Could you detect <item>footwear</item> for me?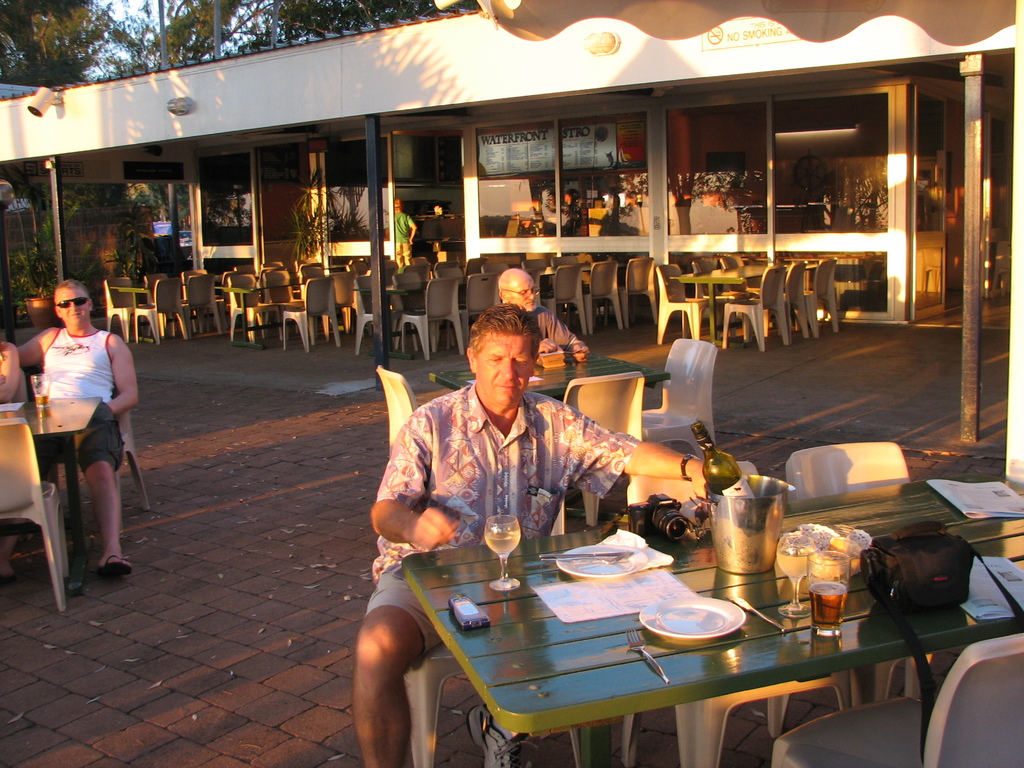
Detection result: box(461, 704, 537, 767).
